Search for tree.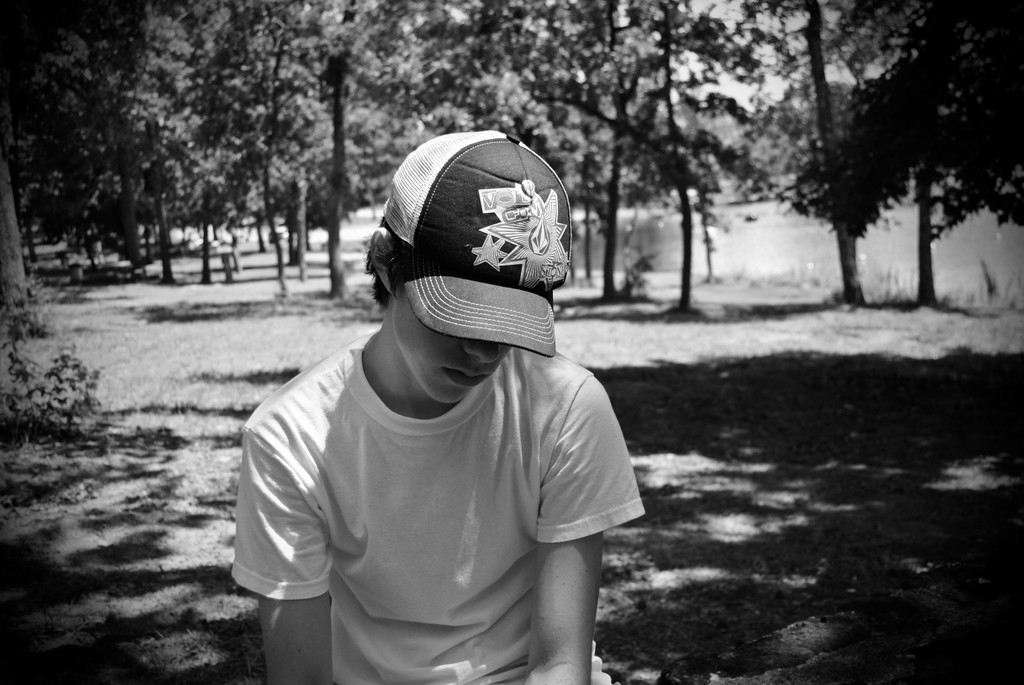
Found at (x1=760, y1=84, x2=849, y2=198).
